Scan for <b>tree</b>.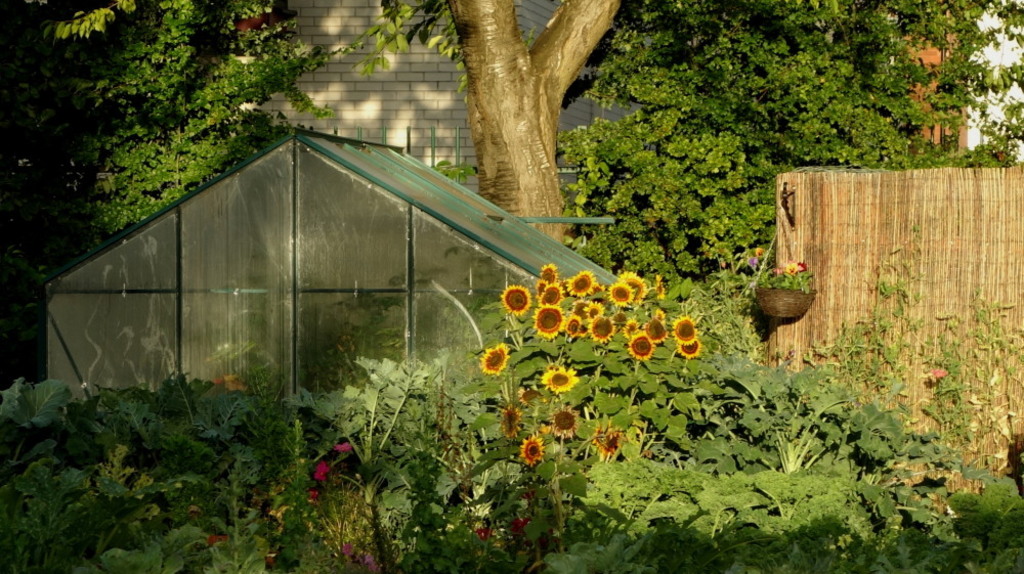
Scan result: (left=378, top=0, right=629, bottom=246).
